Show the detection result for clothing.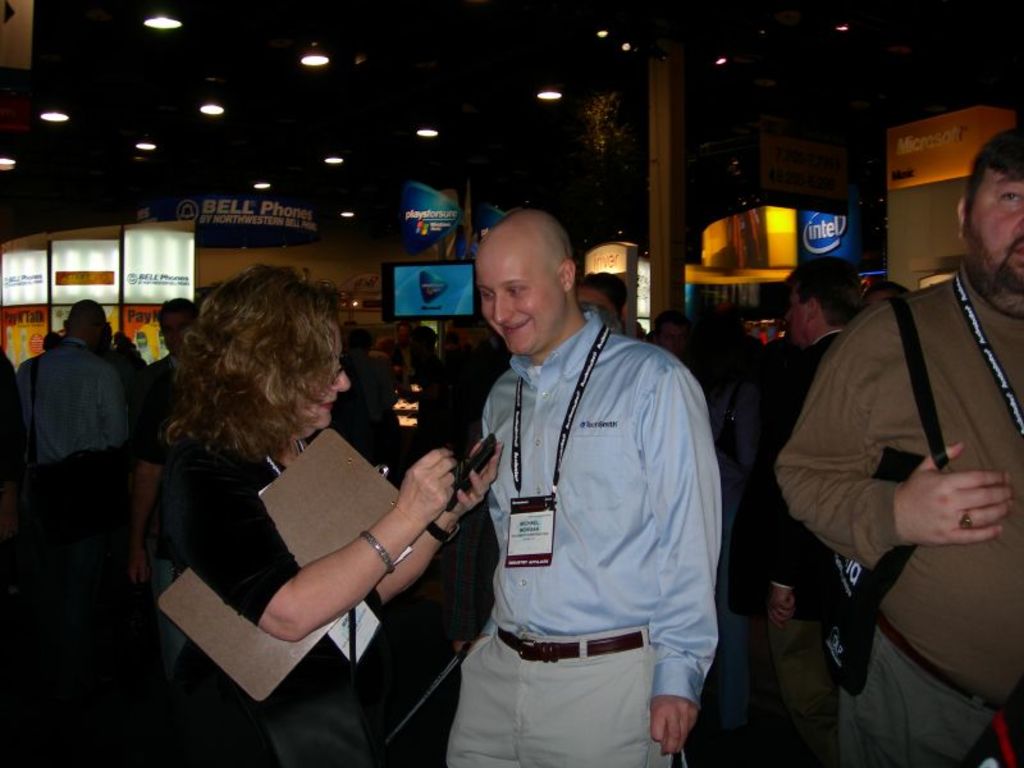
<bbox>777, 252, 1023, 767</bbox>.
